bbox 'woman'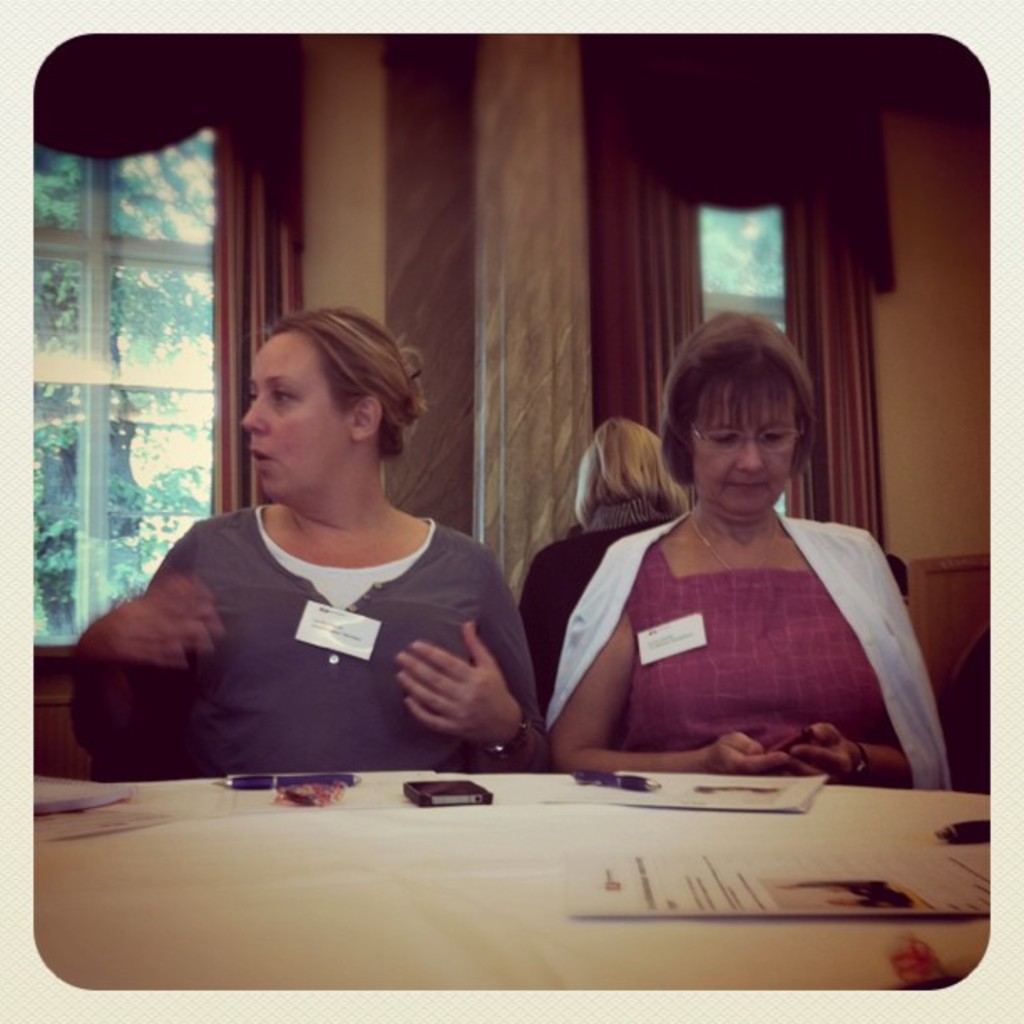
bbox=(502, 408, 688, 641)
